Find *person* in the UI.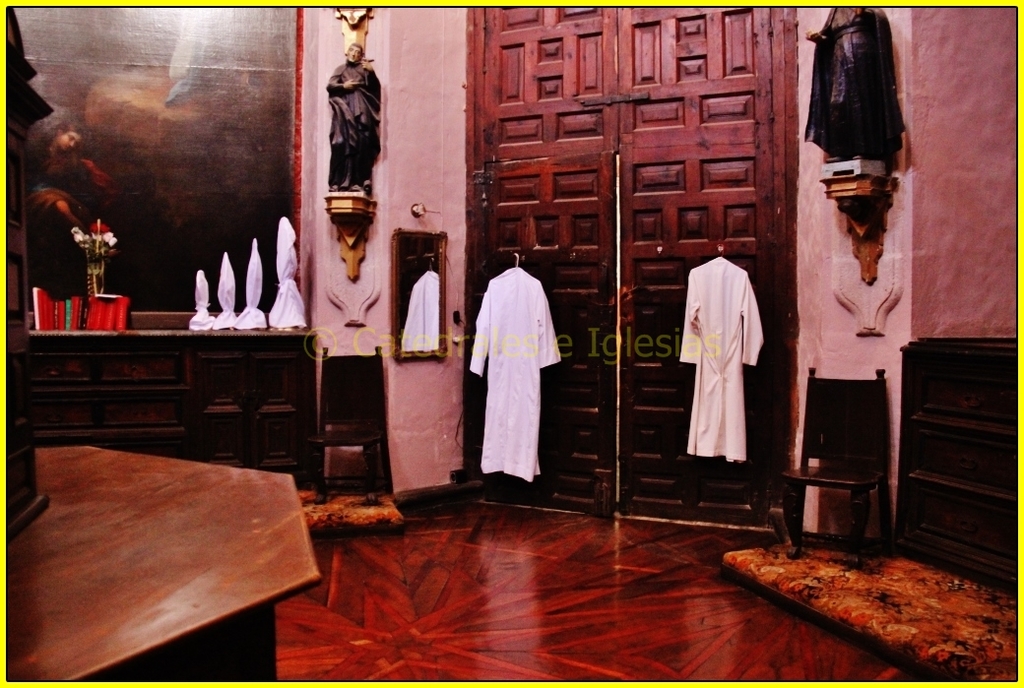
UI element at left=323, top=38, right=378, bottom=190.
